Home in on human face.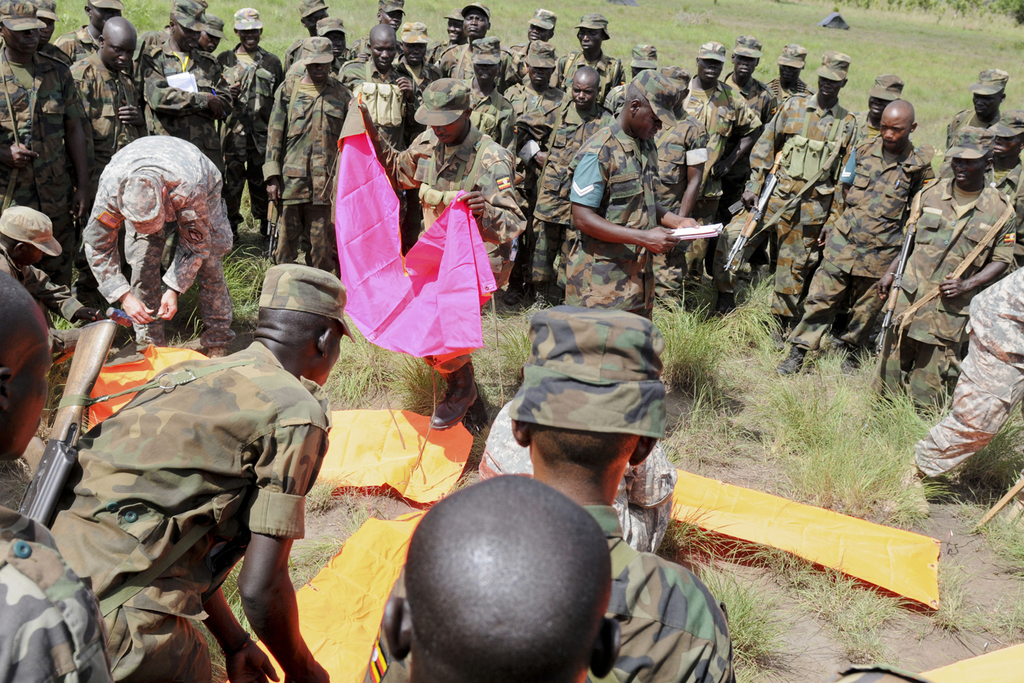
Homed in at Rect(303, 63, 330, 83).
